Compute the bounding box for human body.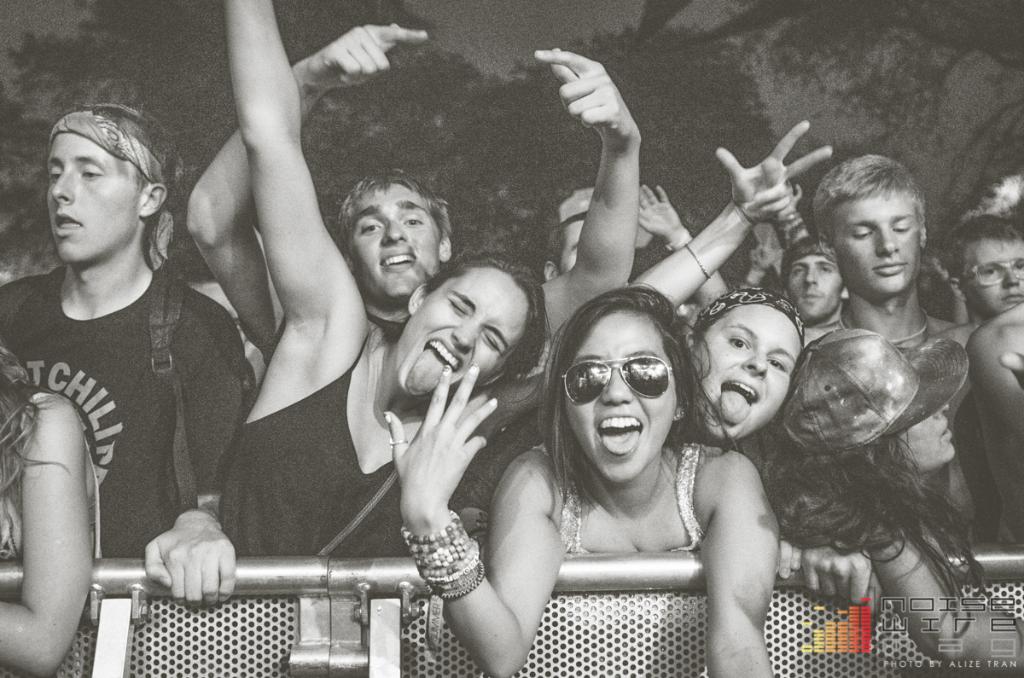
detection(379, 281, 783, 677).
